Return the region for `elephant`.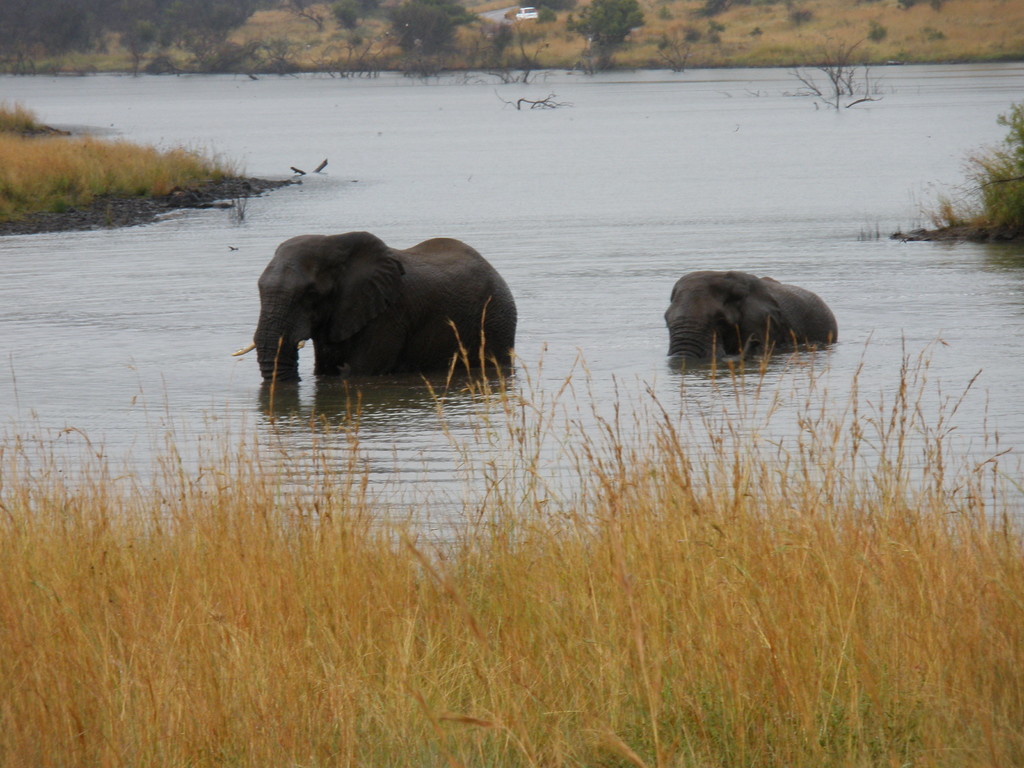
bbox=(662, 274, 837, 362).
